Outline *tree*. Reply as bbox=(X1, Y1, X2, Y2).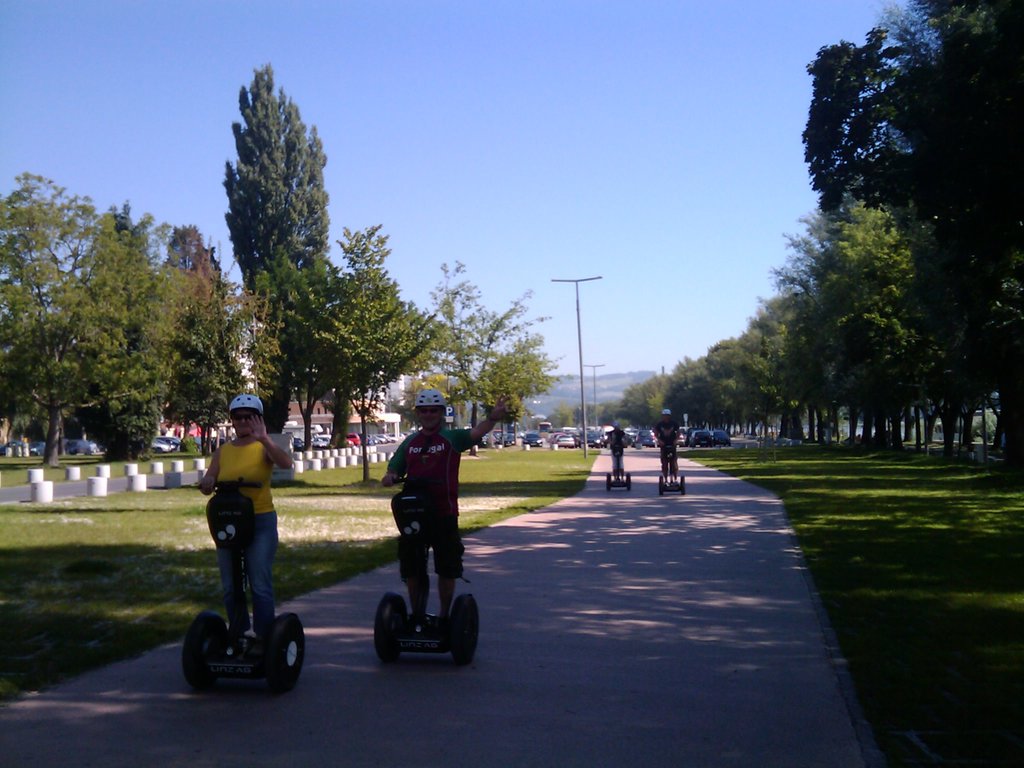
bbox=(329, 220, 453, 490).
